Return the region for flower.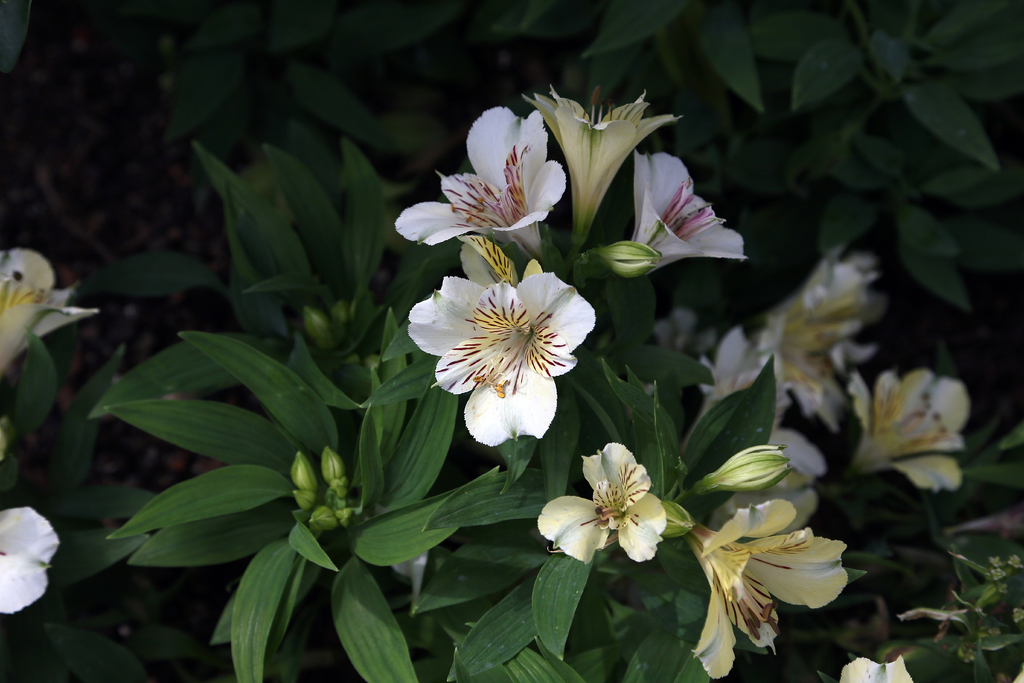
crop(0, 244, 102, 374).
